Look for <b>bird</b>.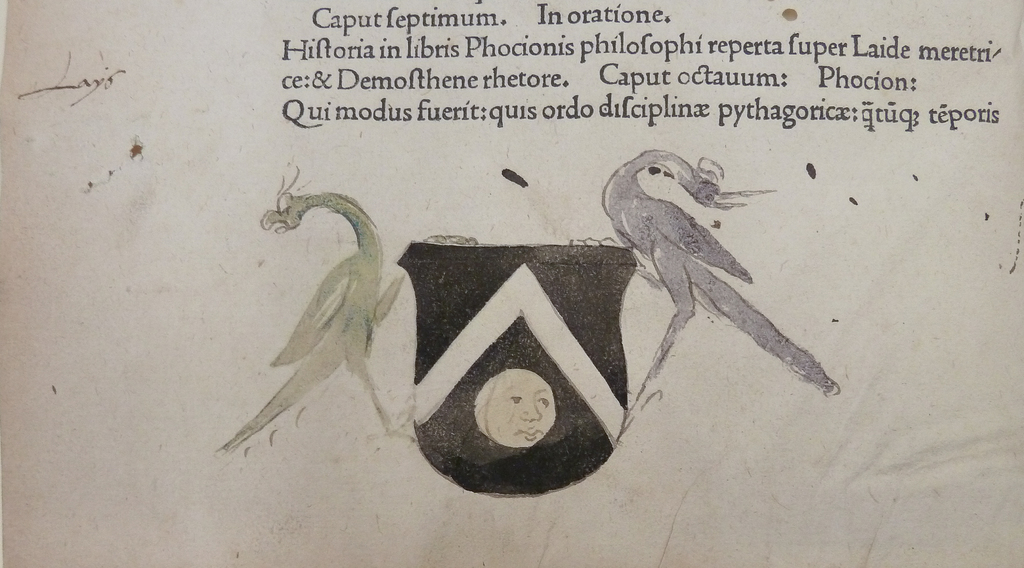
Found: x1=608 y1=140 x2=828 y2=454.
